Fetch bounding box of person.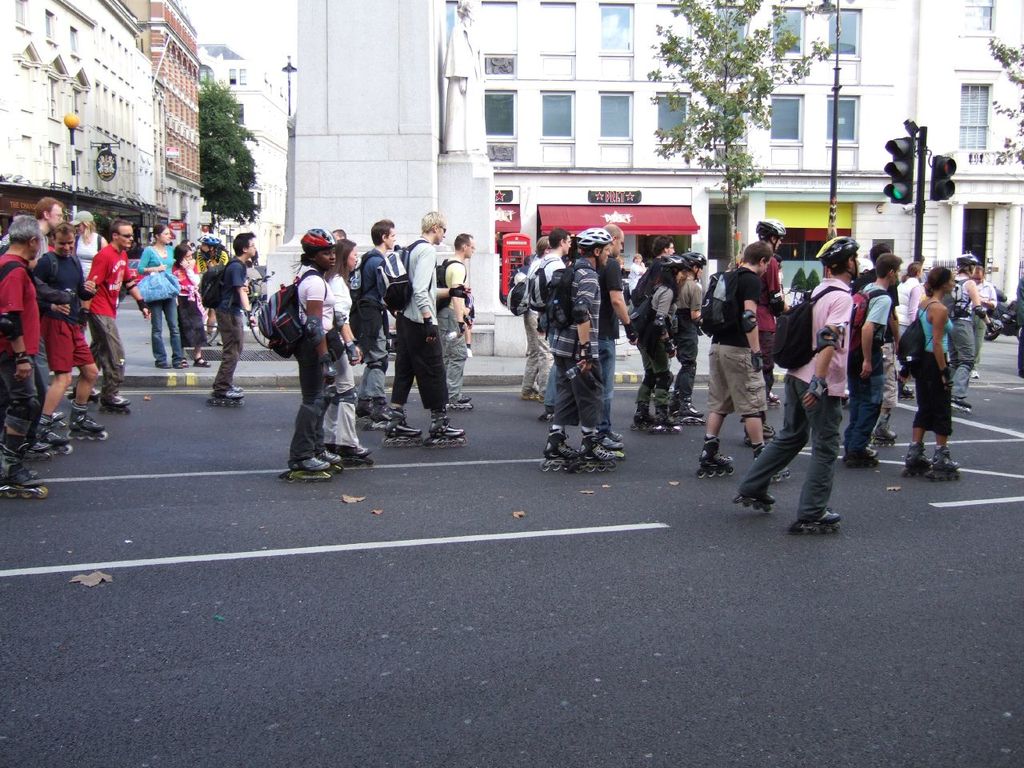
Bbox: <region>528, 226, 573, 418</region>.
